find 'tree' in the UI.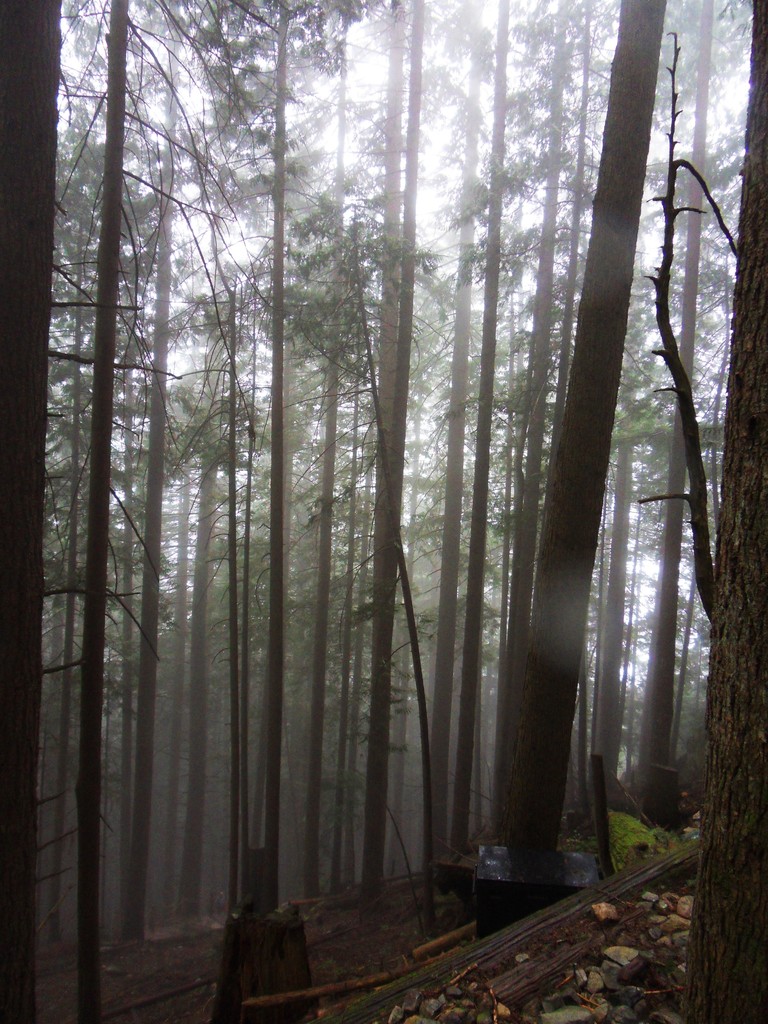
UI element at [634, 0, 767, 1023].
